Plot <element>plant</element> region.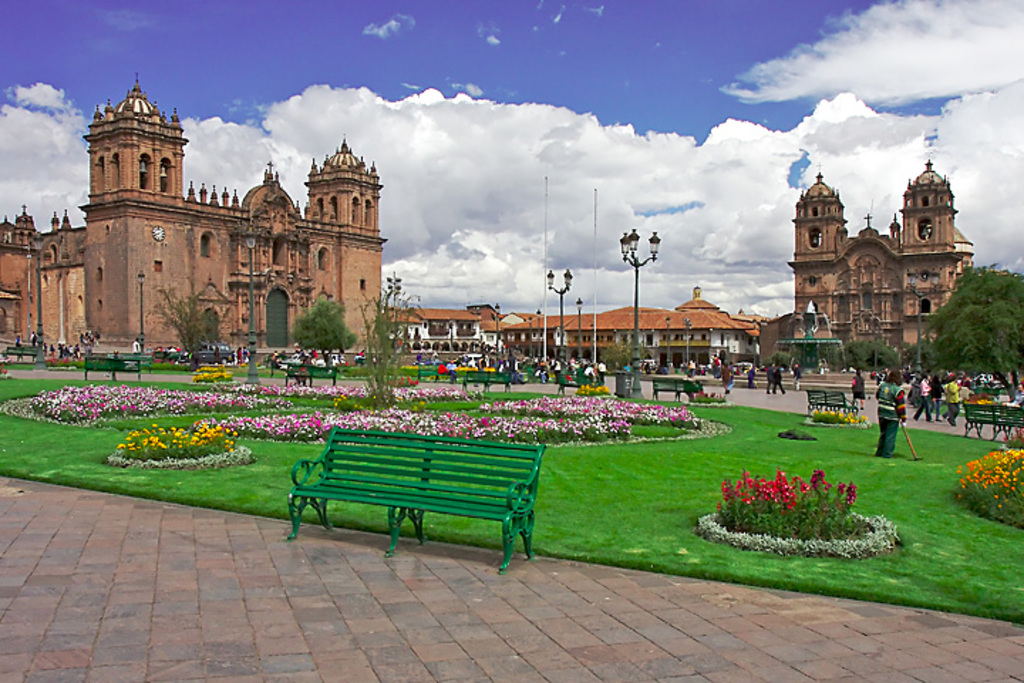
Plotted at box(818, 404, 869, 427).
